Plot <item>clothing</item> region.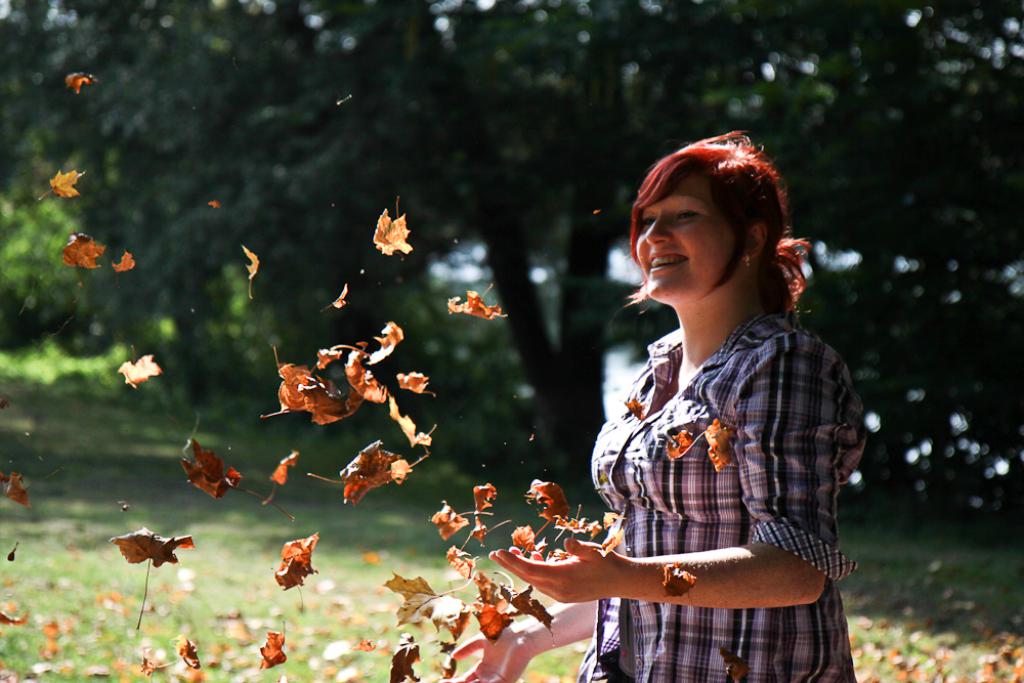
Plotted at (564,299,862,682).
